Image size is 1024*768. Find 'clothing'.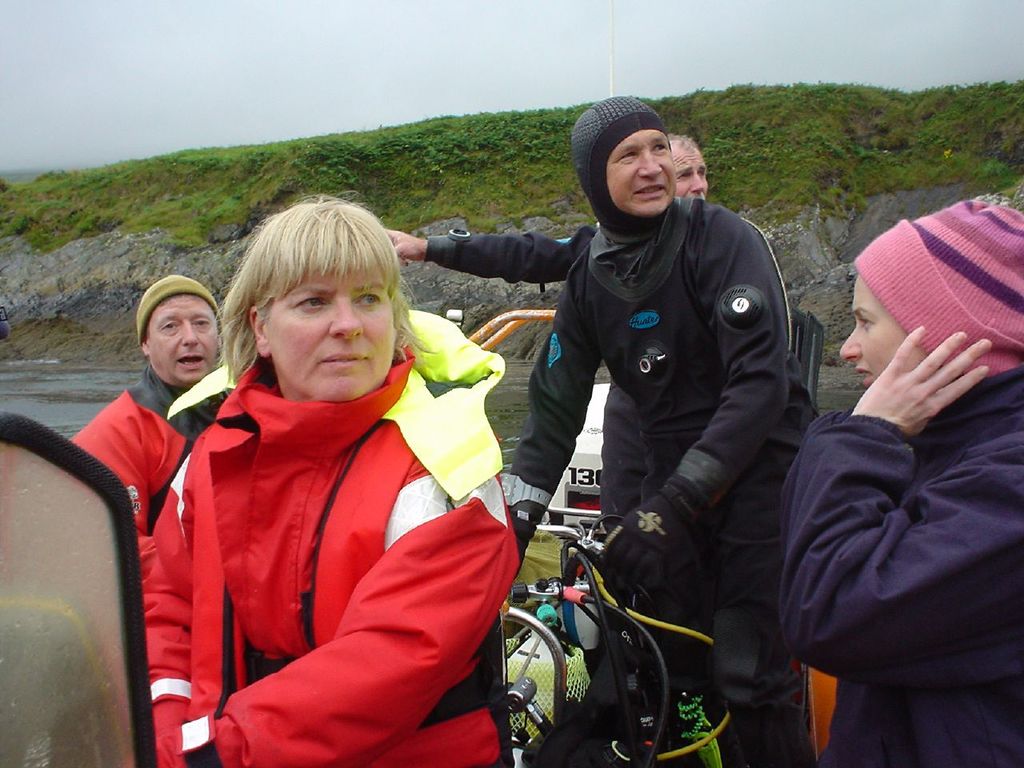
<bbox>509, 194, 826, 767</bbox>.
